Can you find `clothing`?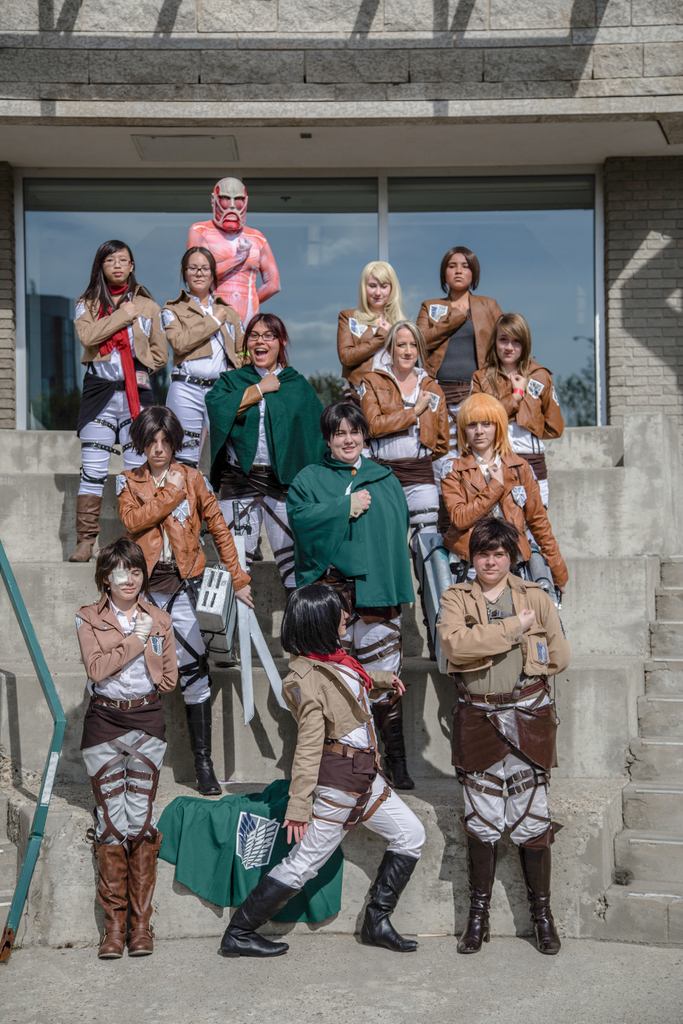
Yes, bounding box: (261, 650, 426, 867).
